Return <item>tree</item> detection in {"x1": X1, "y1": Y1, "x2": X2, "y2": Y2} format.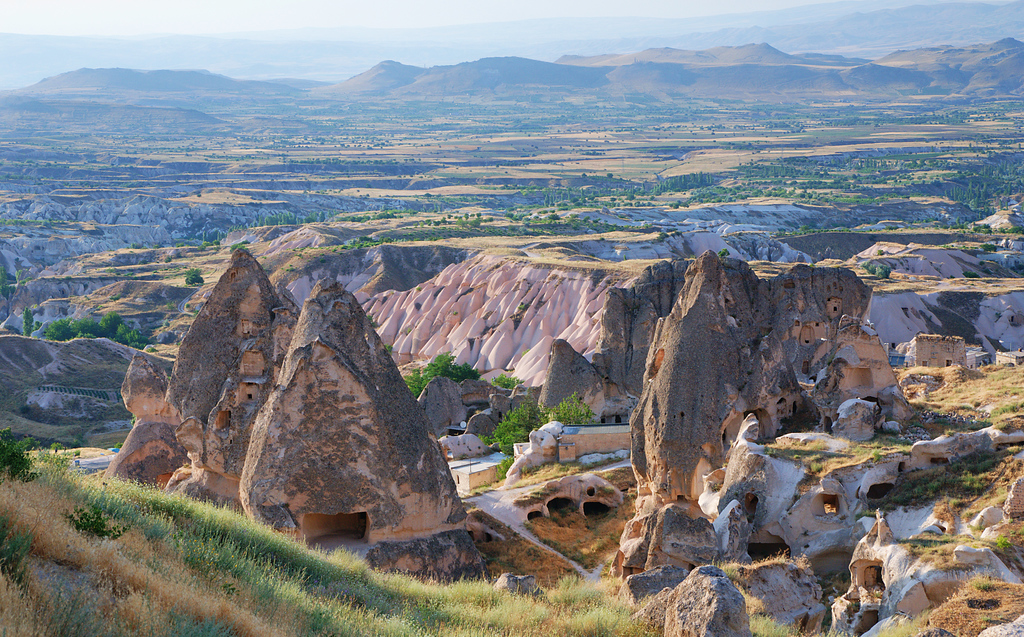
{"x1": 202, "y1": 231, "x2": 211, "y2": 247}.
